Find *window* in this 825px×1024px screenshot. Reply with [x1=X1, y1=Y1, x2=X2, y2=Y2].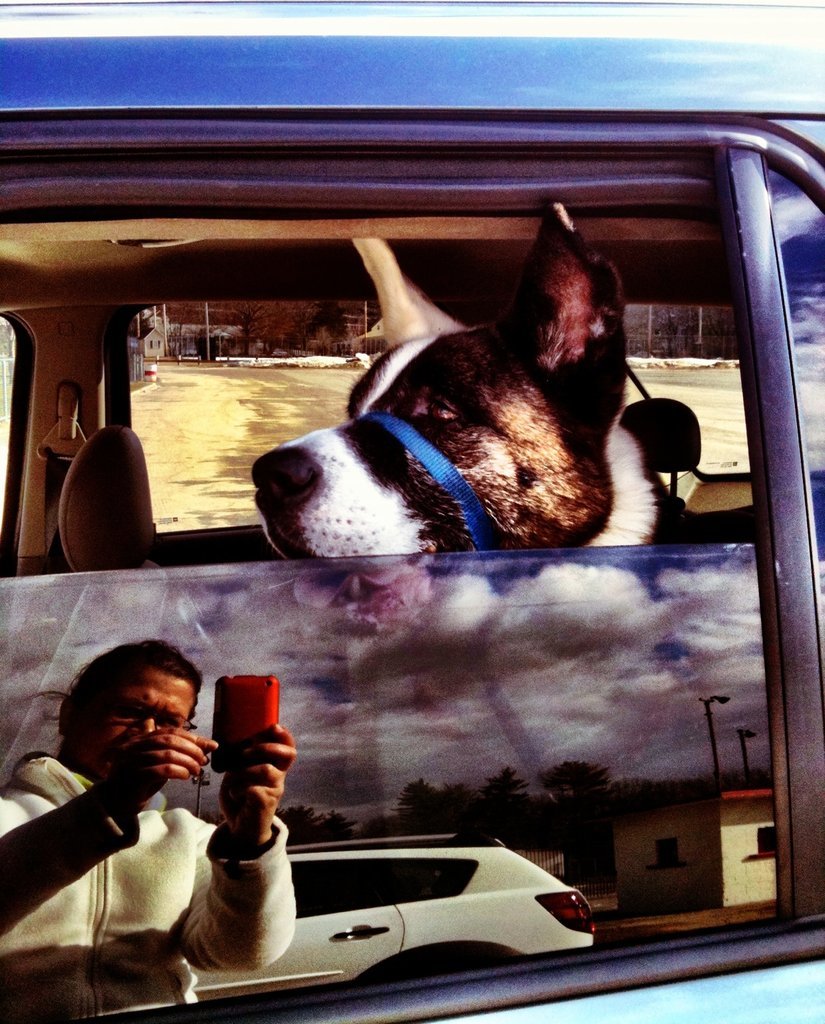
[x1=0, y1=119, x2=824, y2=1023].
